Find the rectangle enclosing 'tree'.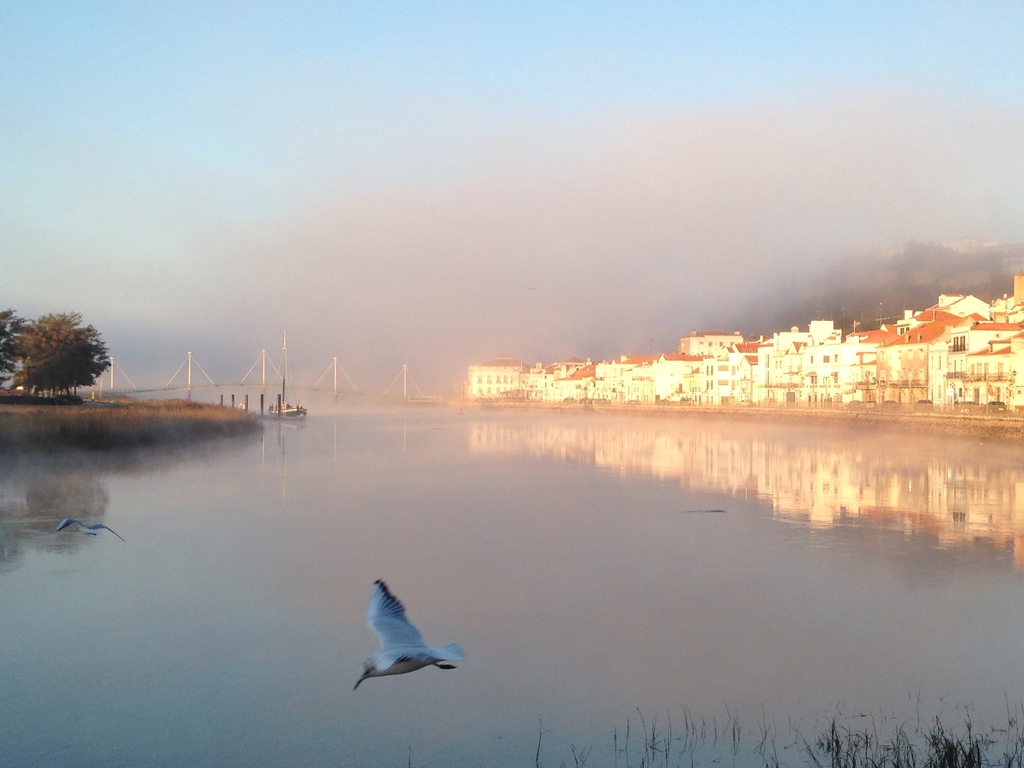
{"x1": 12, "y1": 288, "x2": 104, "y2": 406}.
